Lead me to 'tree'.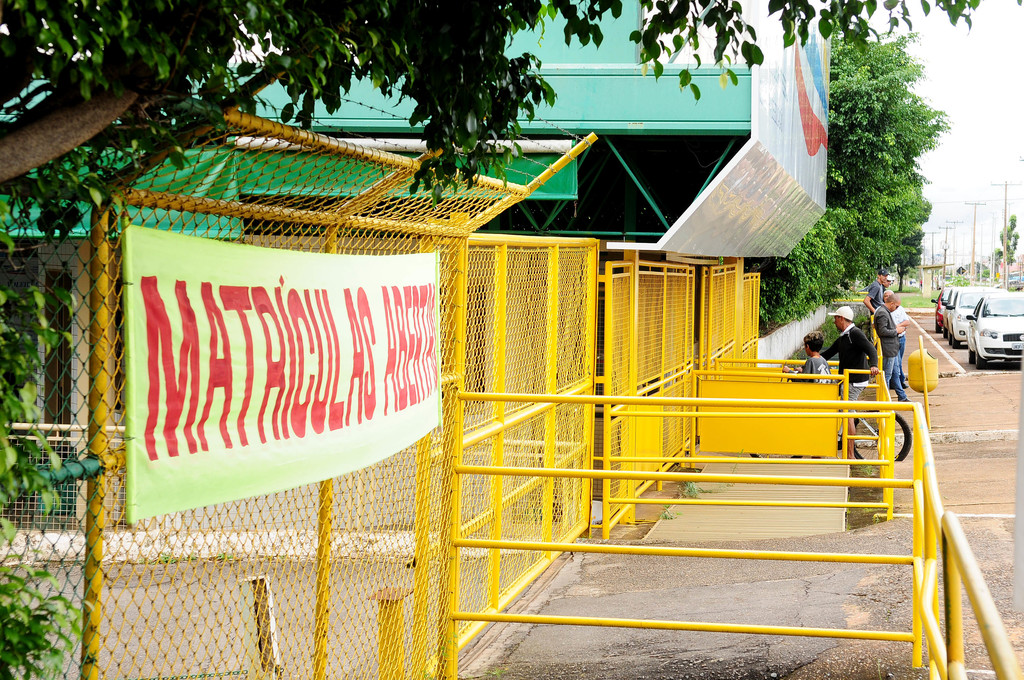
Lead to region(0, 0, 1023, 200).
